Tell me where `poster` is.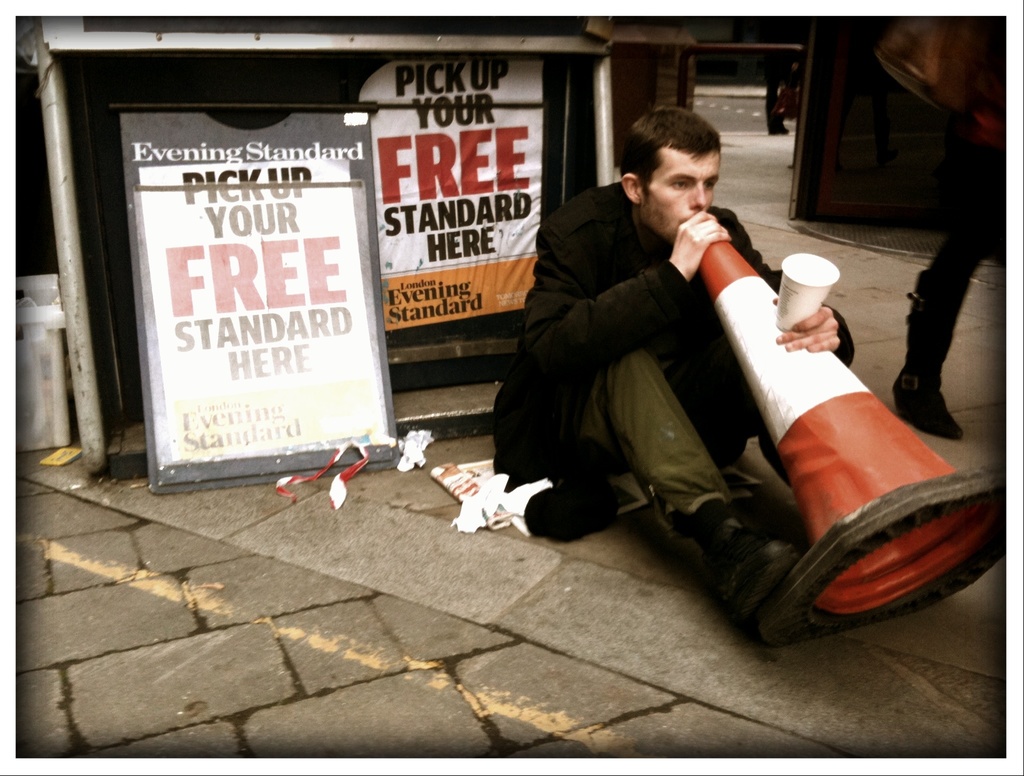
`poster` is at select_region(138, 154, 383, 467).
